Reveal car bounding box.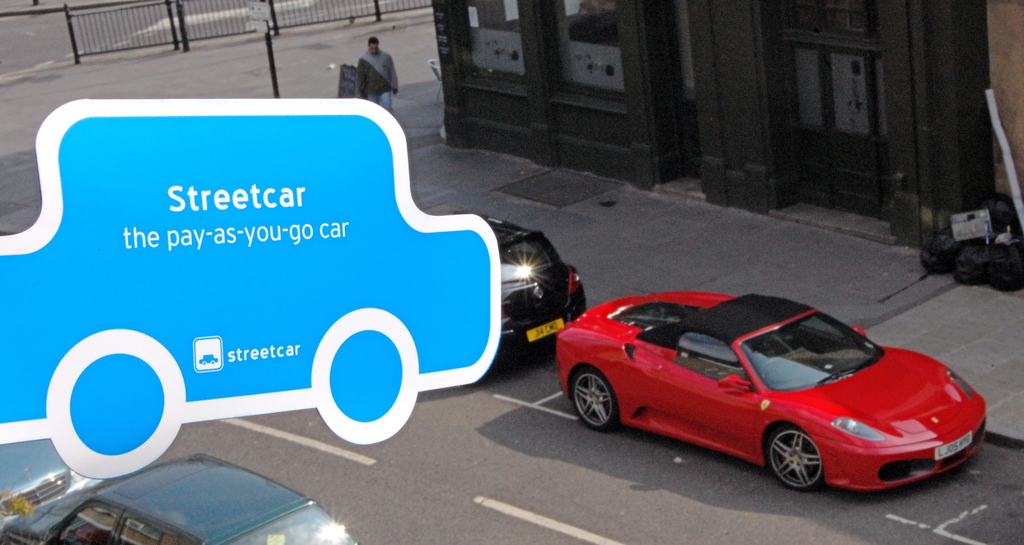
Revealed: BBox(543, 285, 1020, 491).
